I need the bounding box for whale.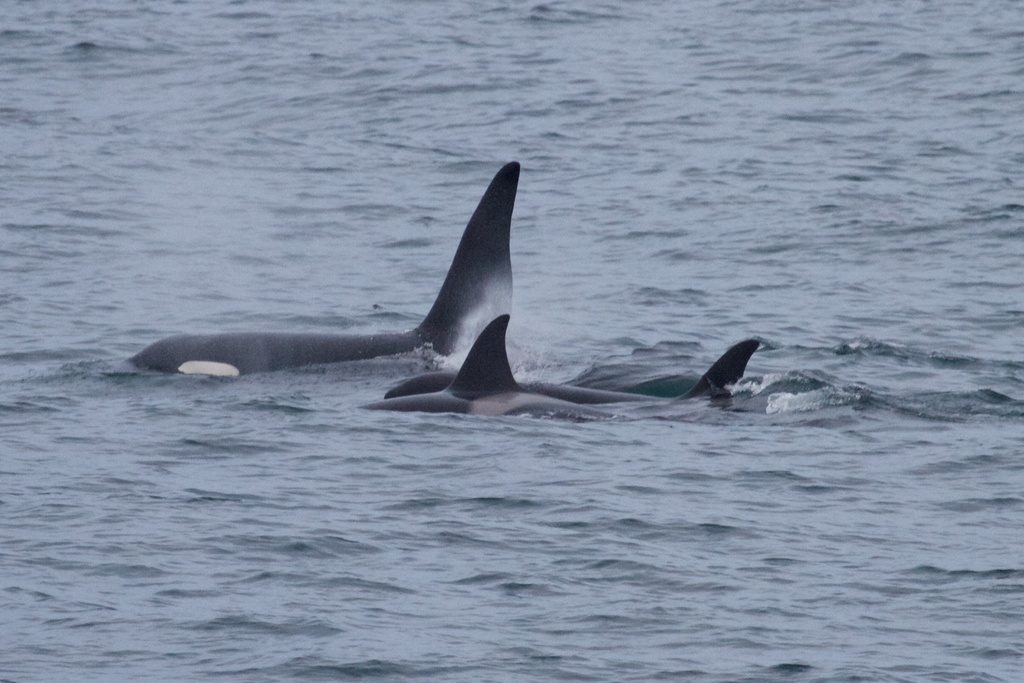
Here it is: crop(107, 156, 520, 382).
